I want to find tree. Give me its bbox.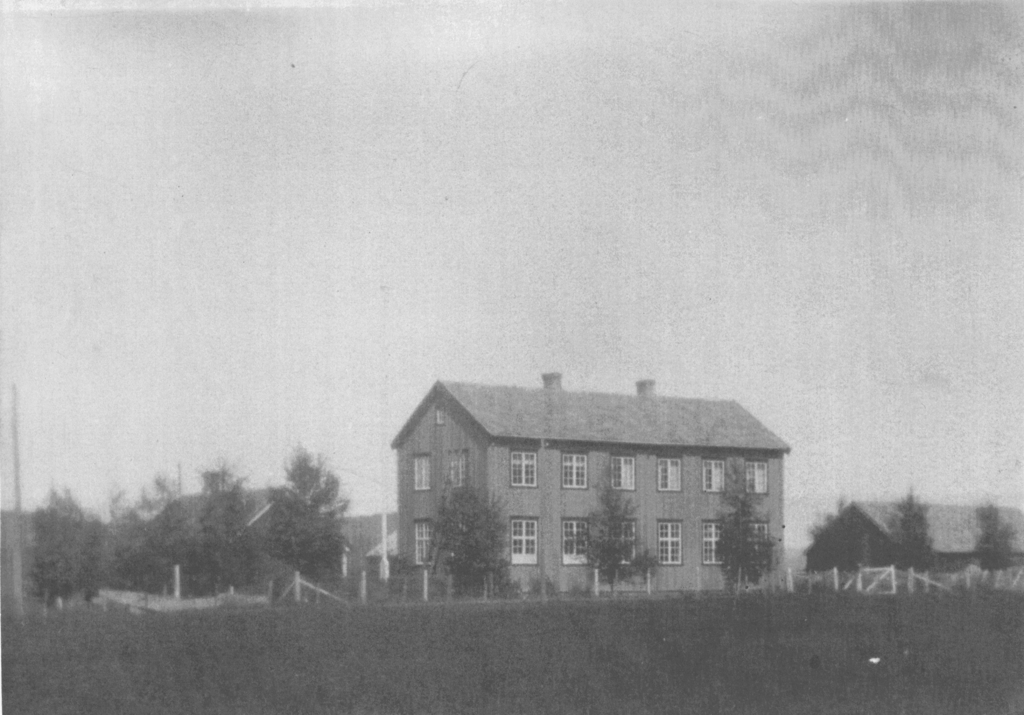
{"left": 92, "top": 486, "right": 166, "bottom": 591}.
